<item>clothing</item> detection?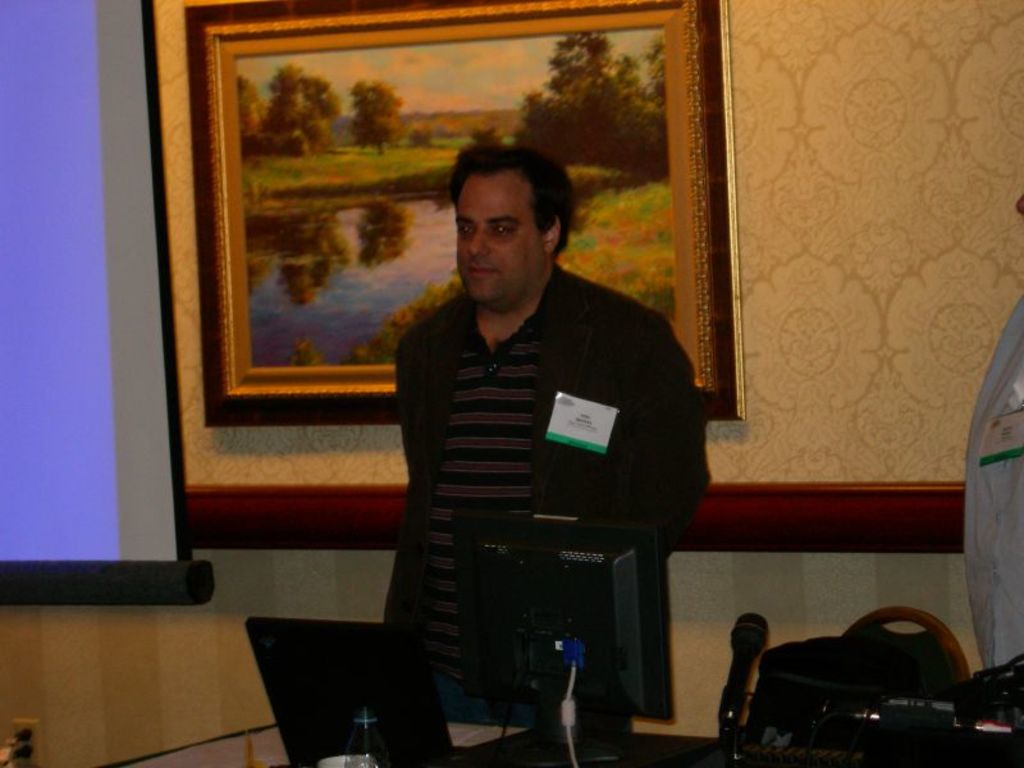
x1=365 y1=200 x2=698 y2=636
